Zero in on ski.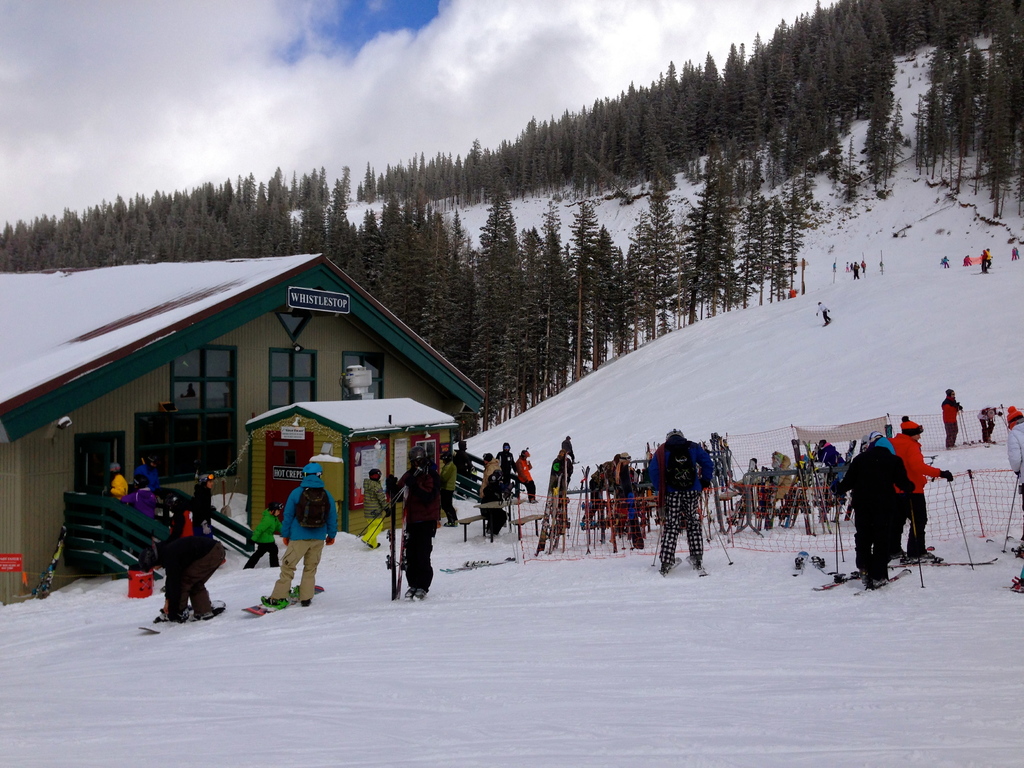
Zeroed in: (x1=30, y1=520, x2=66, y2=603).
